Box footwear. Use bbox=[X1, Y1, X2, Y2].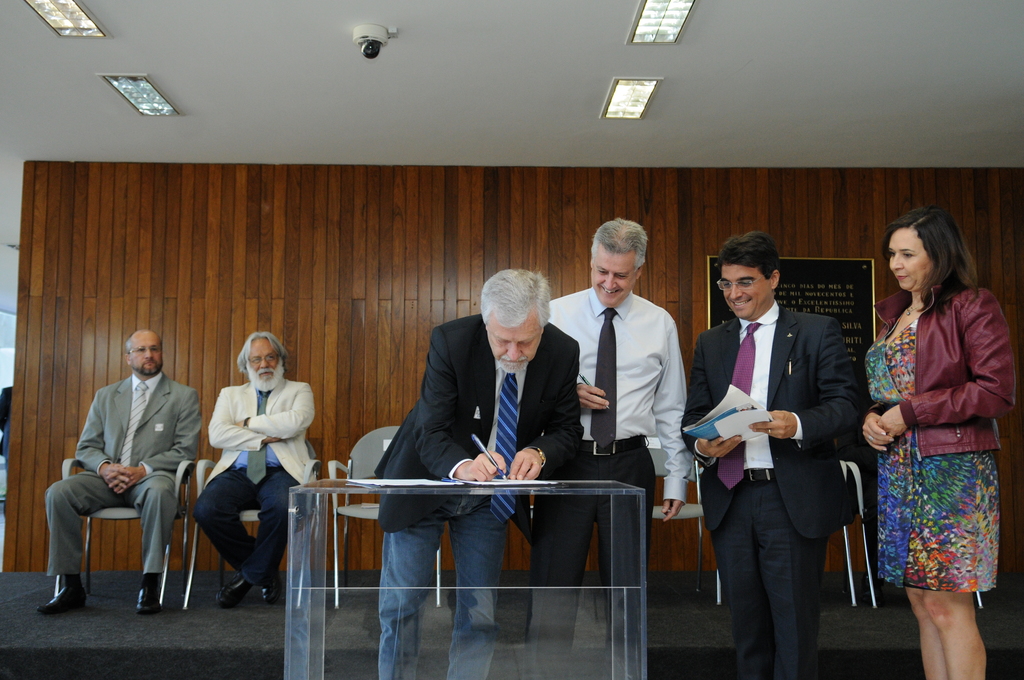
bbox=[259, 571, 282, 603].
